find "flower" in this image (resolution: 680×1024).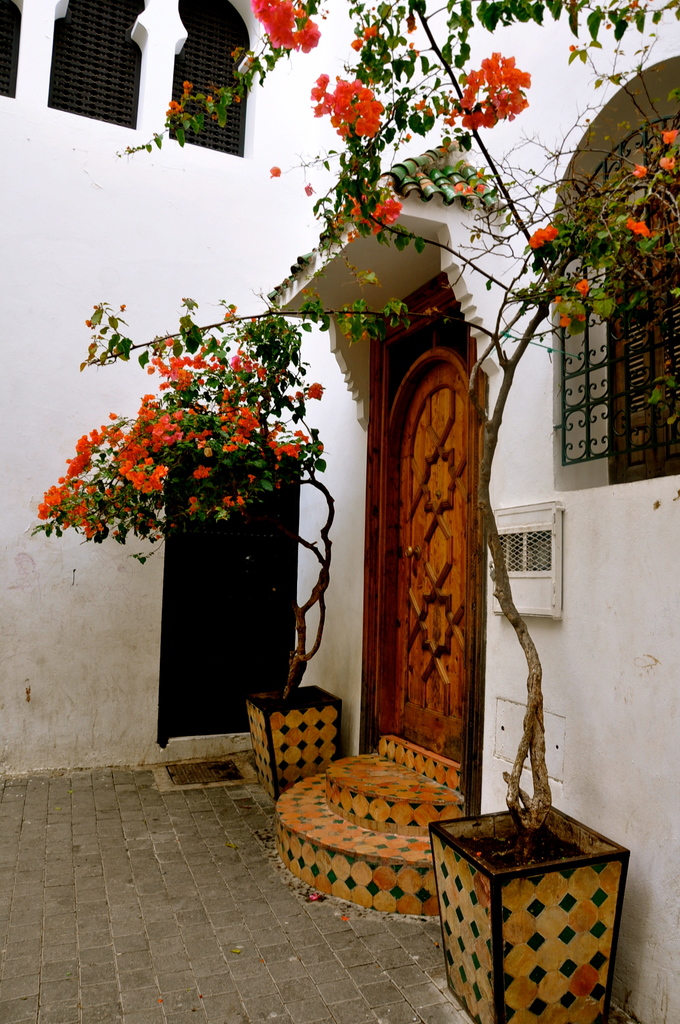
658/155/676/174.
